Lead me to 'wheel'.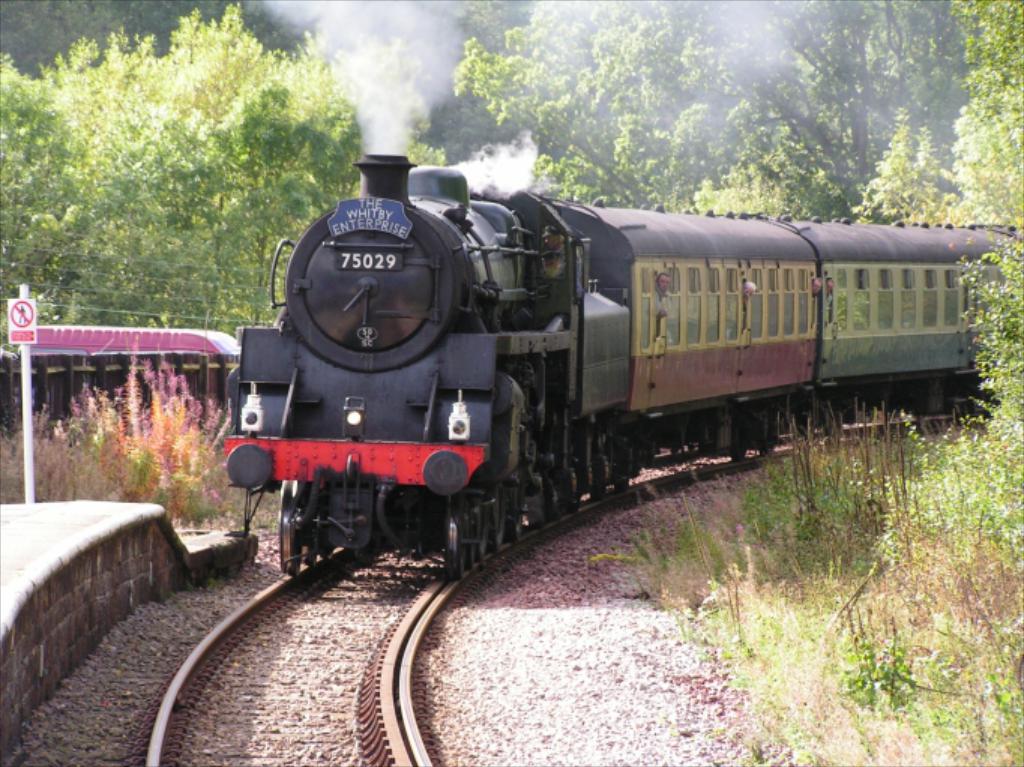
Lead to crop(459, 540, 474, 570).
